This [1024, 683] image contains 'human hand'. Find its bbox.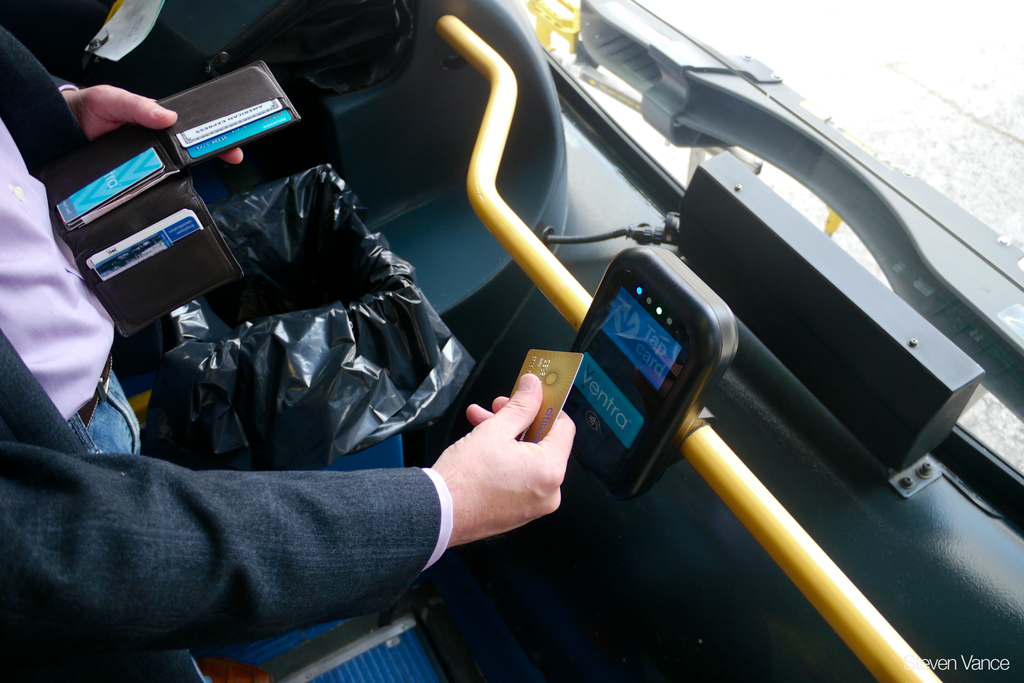
{"x1": 70, "y1": 83, "x2": 244, "y2": 167}.
